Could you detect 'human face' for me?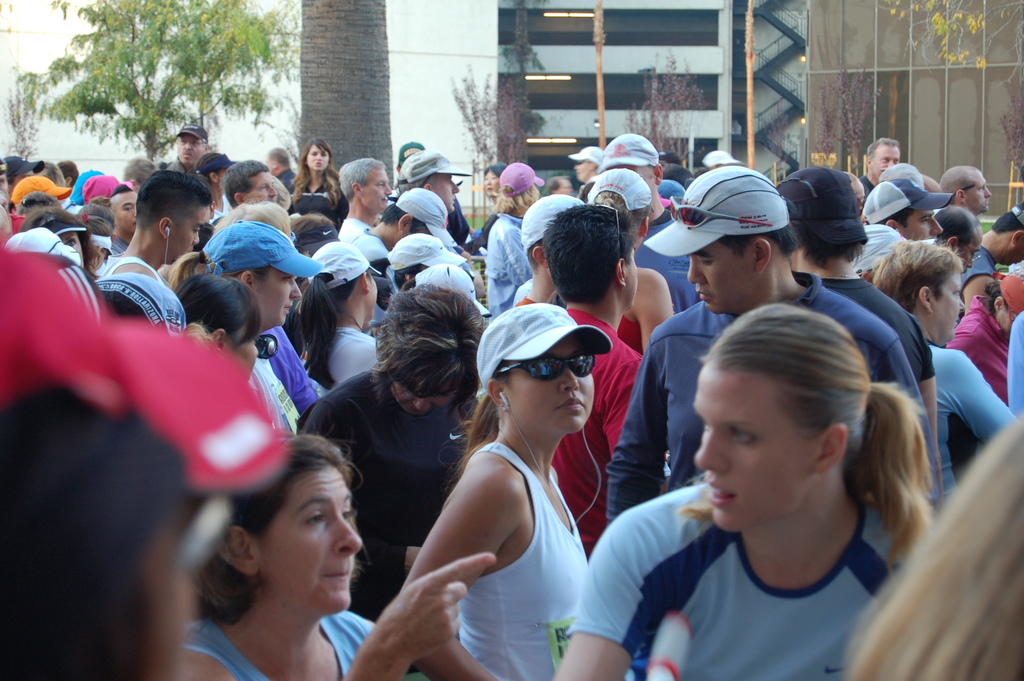
Detection result: 168, 201, 214, 265.
